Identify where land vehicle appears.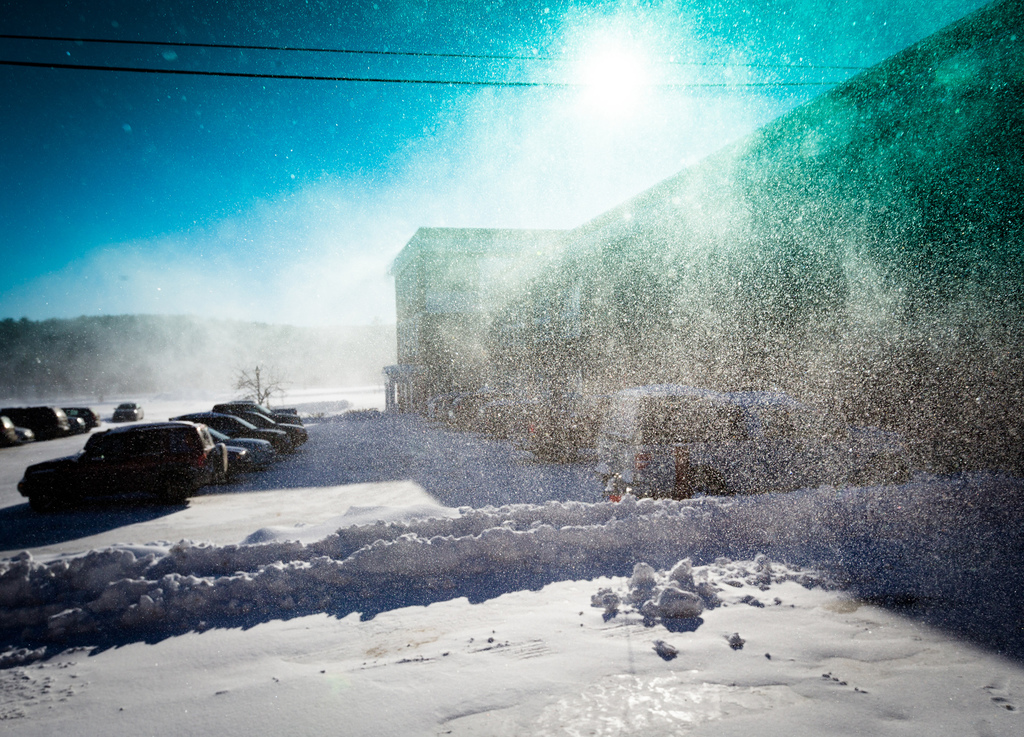
Appears at 13,427,38,447.
